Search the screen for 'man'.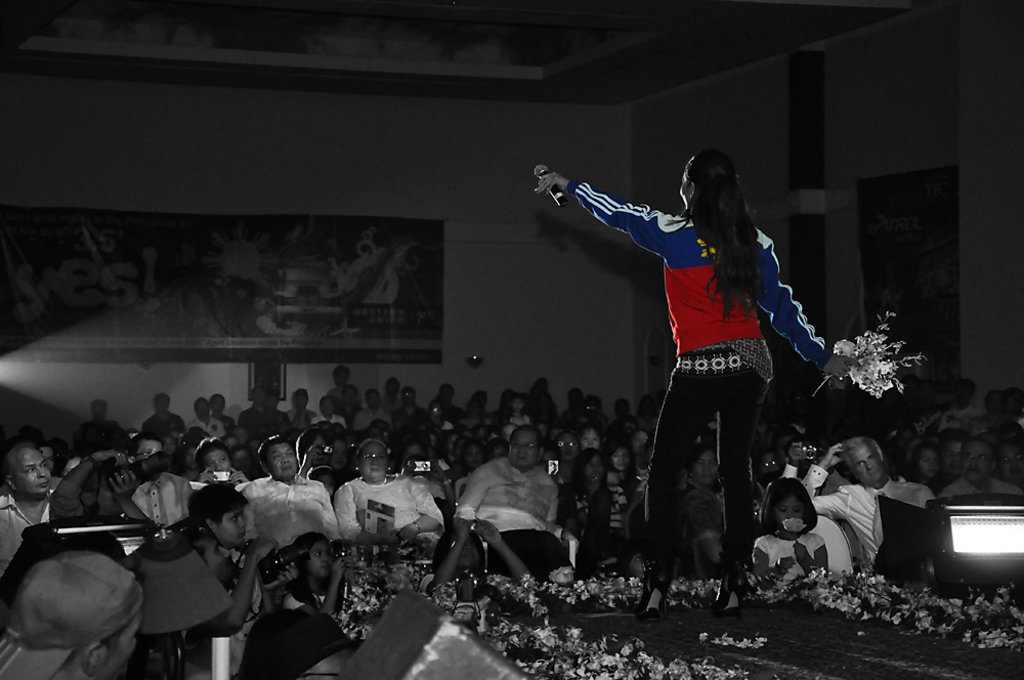
Found at [0,437,71,584].
